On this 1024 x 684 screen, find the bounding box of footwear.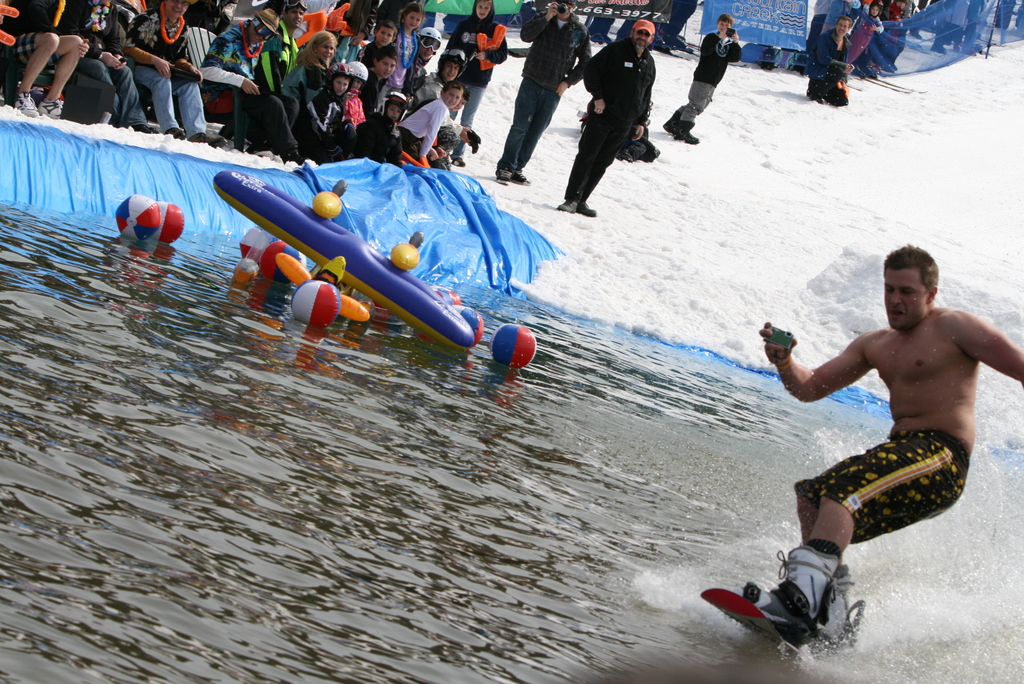
Bounding box: 13/95/42/120.
